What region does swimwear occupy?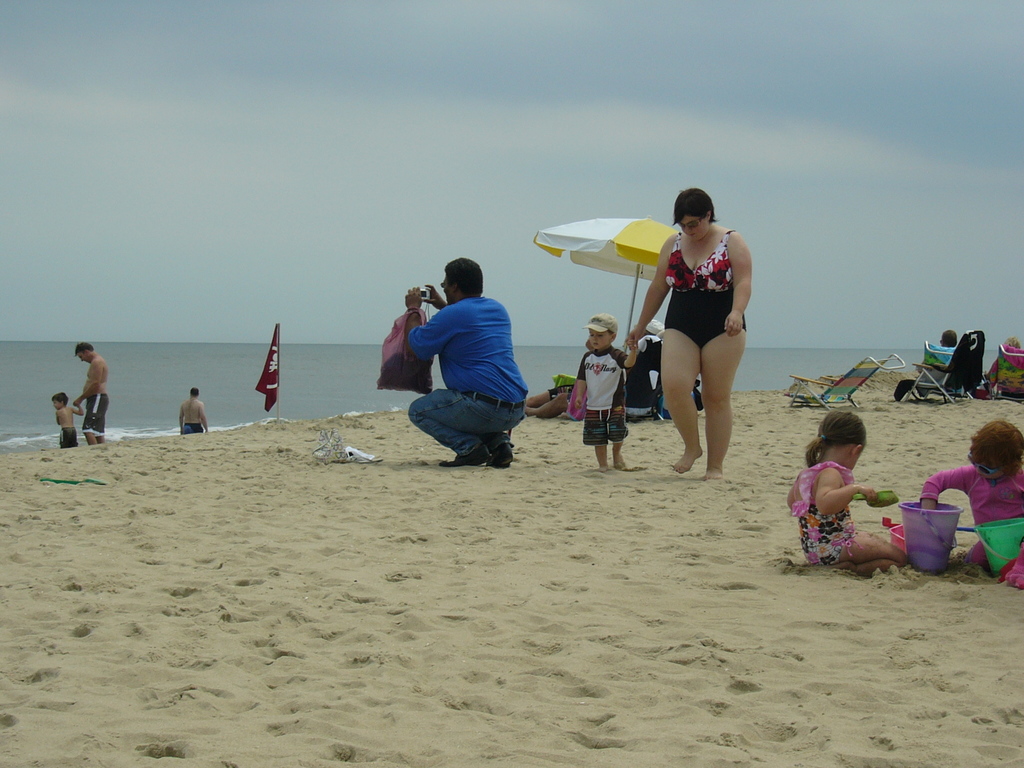
bbox=[664, 236, 745, 344].
